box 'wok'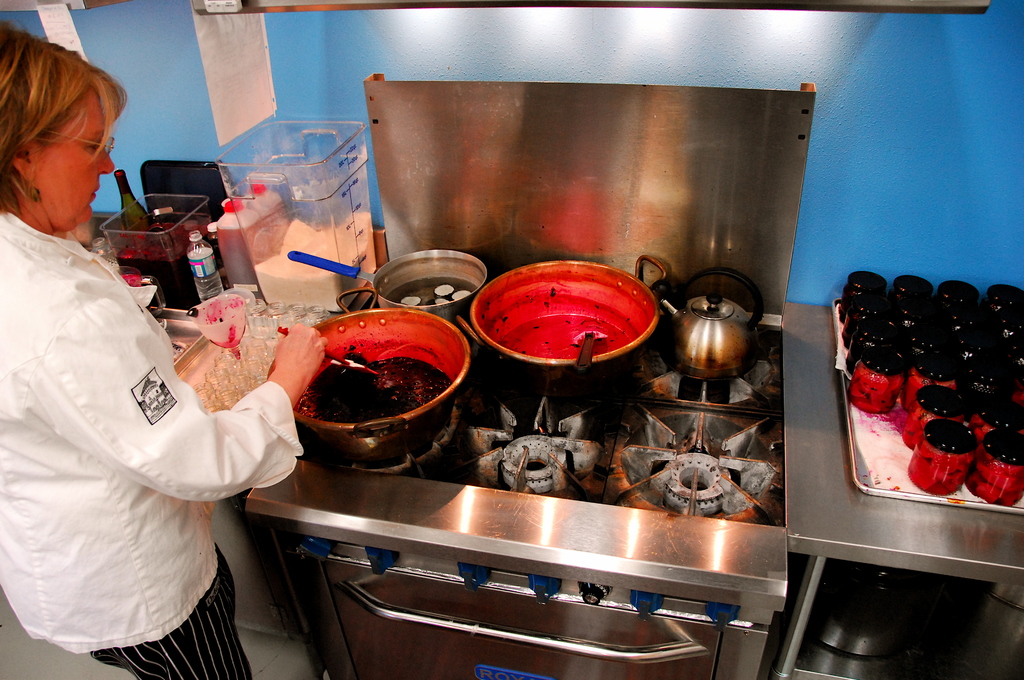
bbox(285, 247, 490, 319)
